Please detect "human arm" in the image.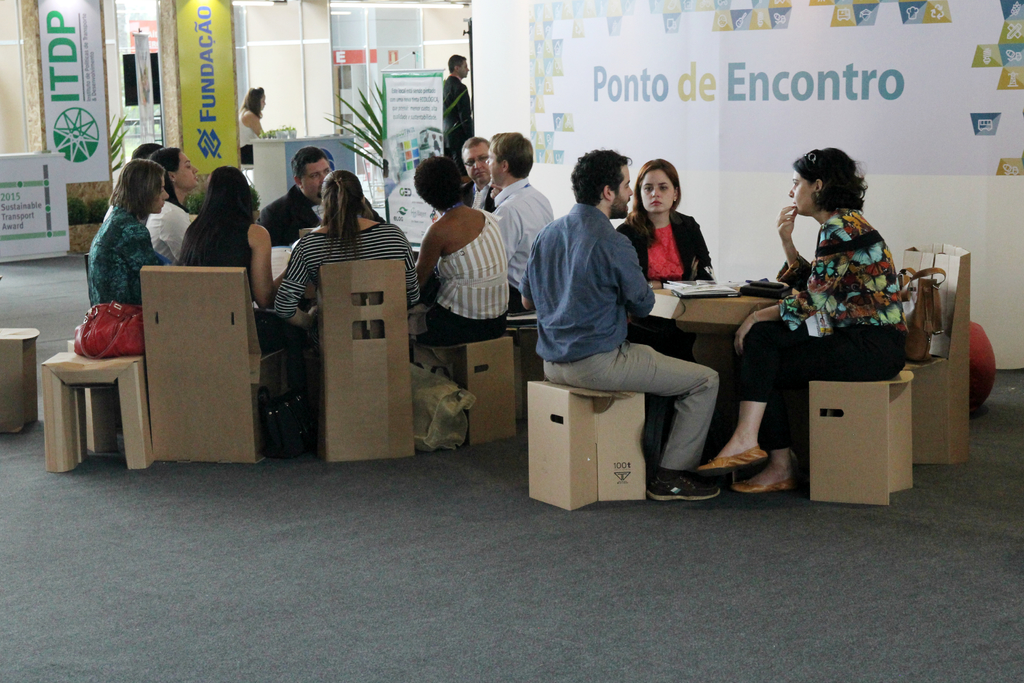
691, 215, 716, 284.
